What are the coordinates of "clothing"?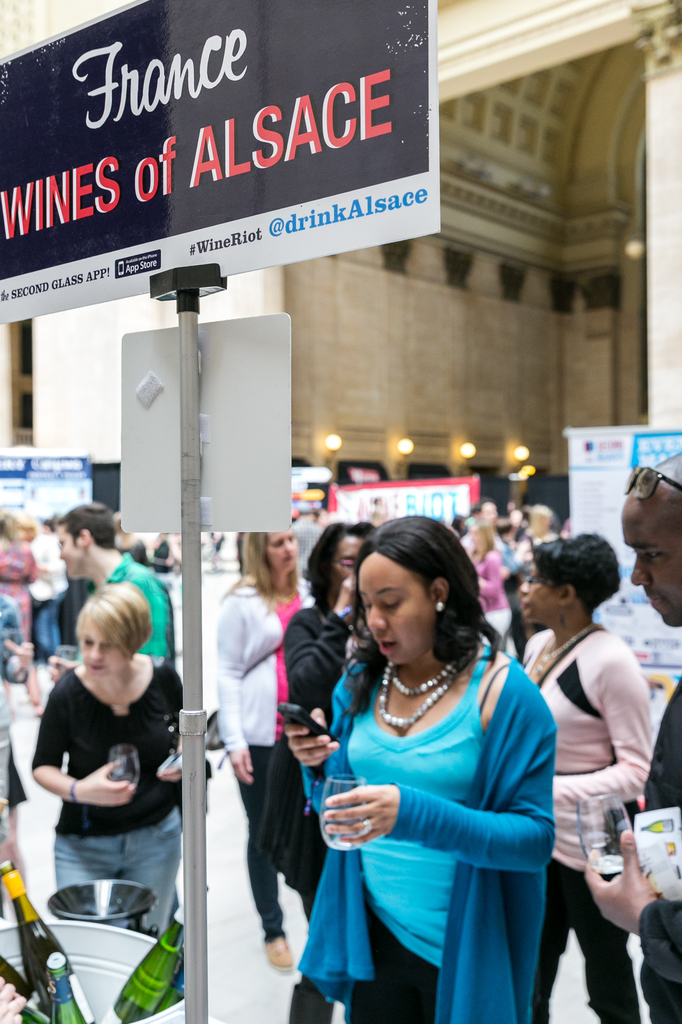
<bbox>209, 582, 326, 939</bbox>.
